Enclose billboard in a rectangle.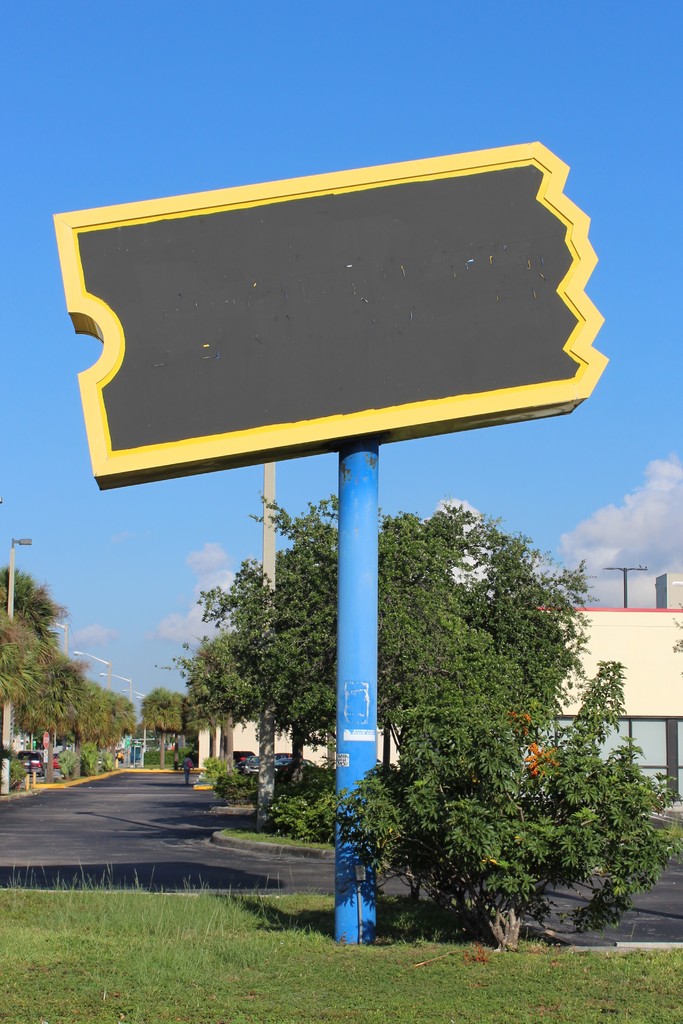
Rect(100, 113, 611, 572).
